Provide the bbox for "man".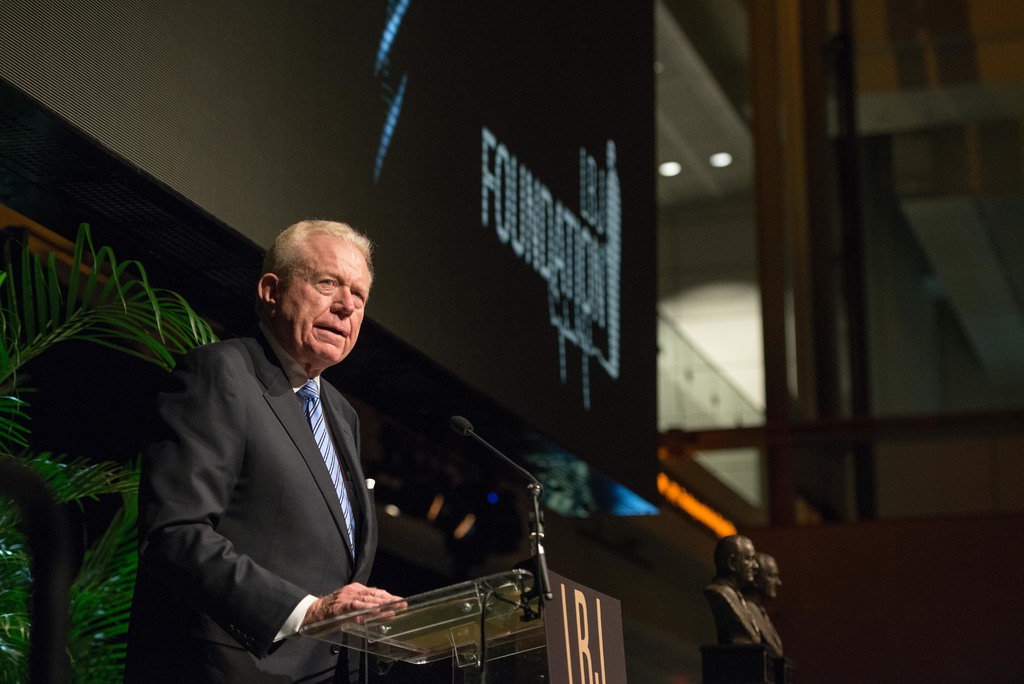
BBox(140, 212, 426, 683).
